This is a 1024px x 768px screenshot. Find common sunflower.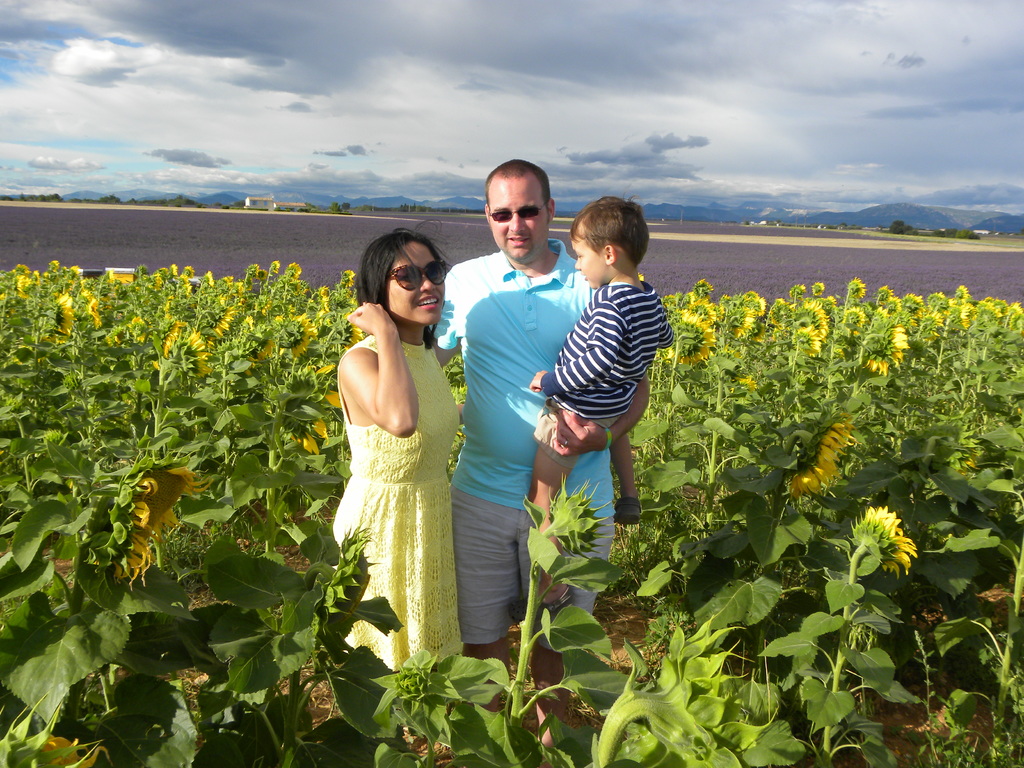
Bounding box: l=659, t=324, r=717, b=356.
